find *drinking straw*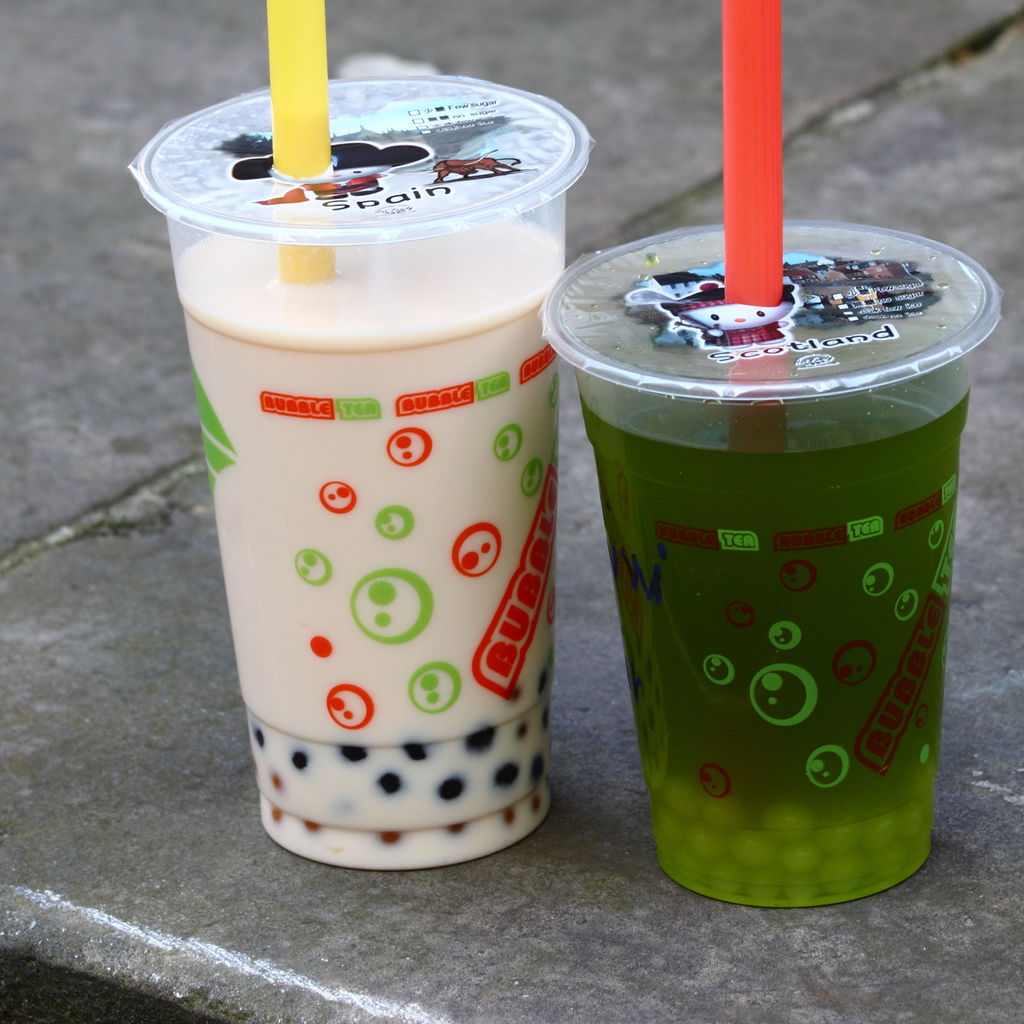
(left=264, top=0, right=330, bottom=283)
